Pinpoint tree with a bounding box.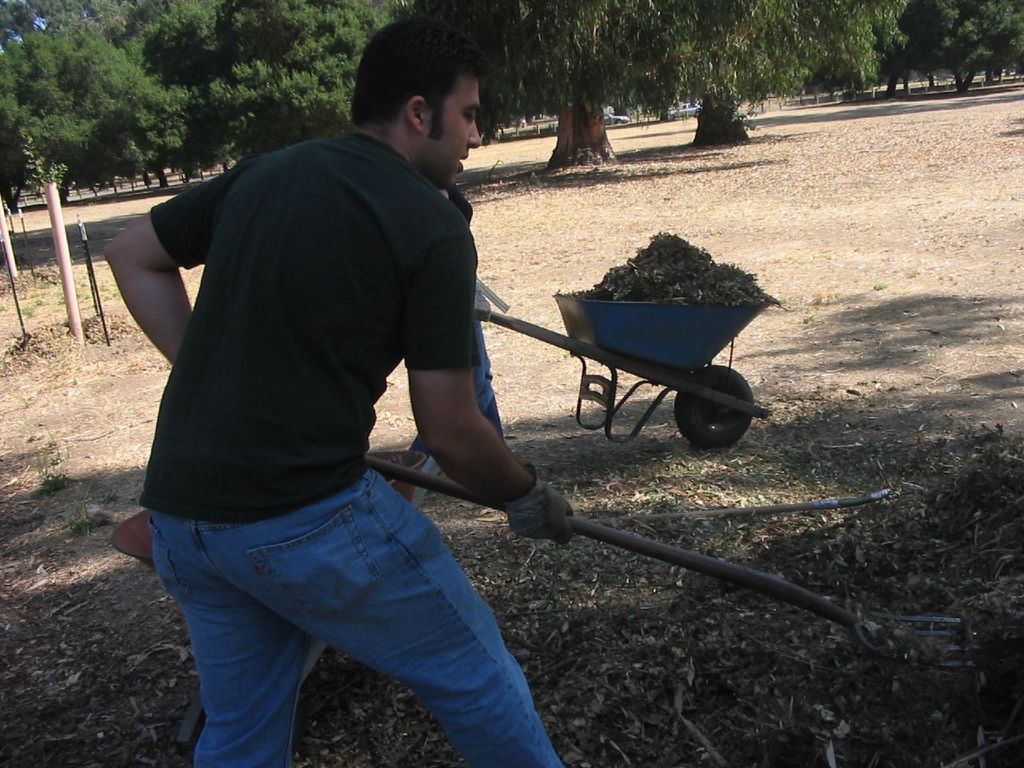
<bbox>647, 0, 777, 142</bbox>.
